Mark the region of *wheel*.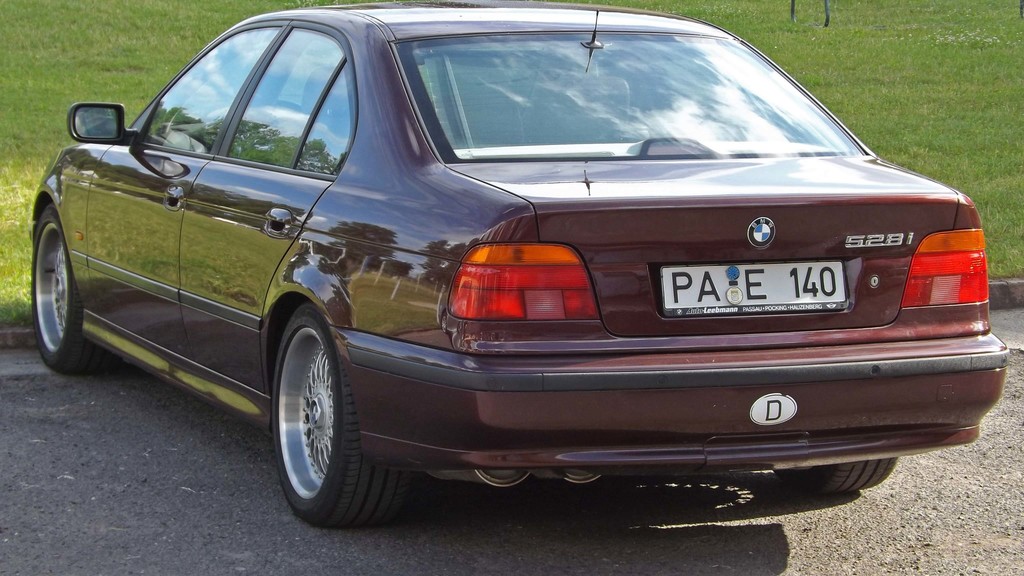
Region: x1=771 y1=460 x2=902 y2=493.
